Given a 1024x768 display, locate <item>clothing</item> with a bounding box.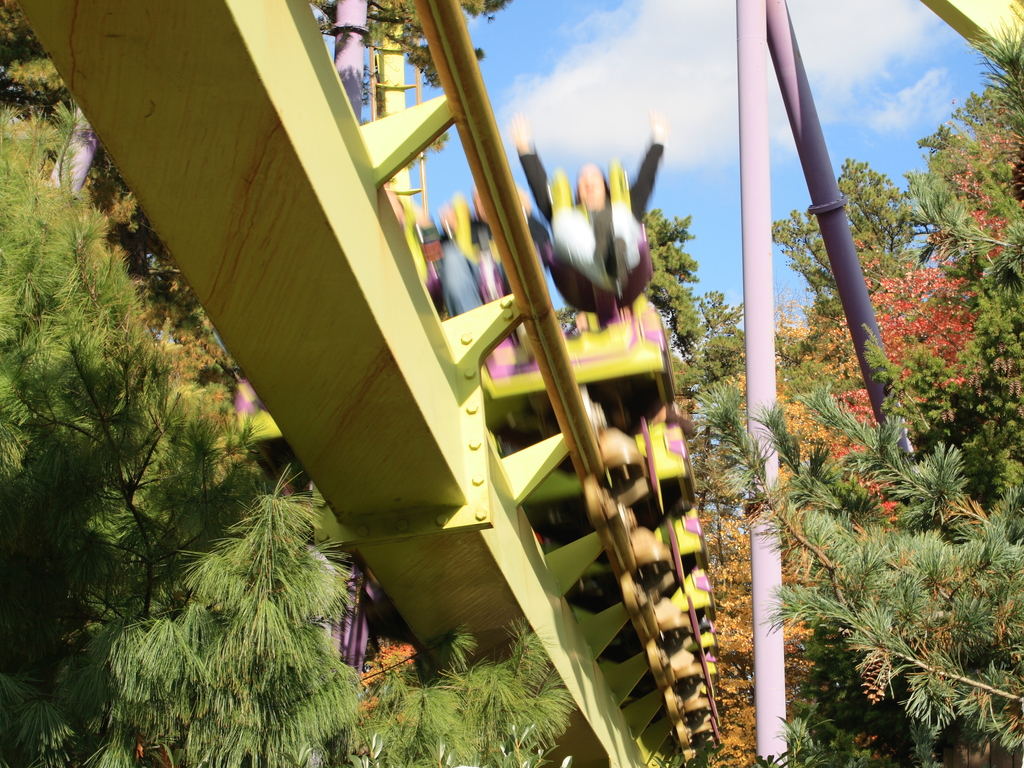
Located: <bbox>514, 149, 664, 307</bbox>.
